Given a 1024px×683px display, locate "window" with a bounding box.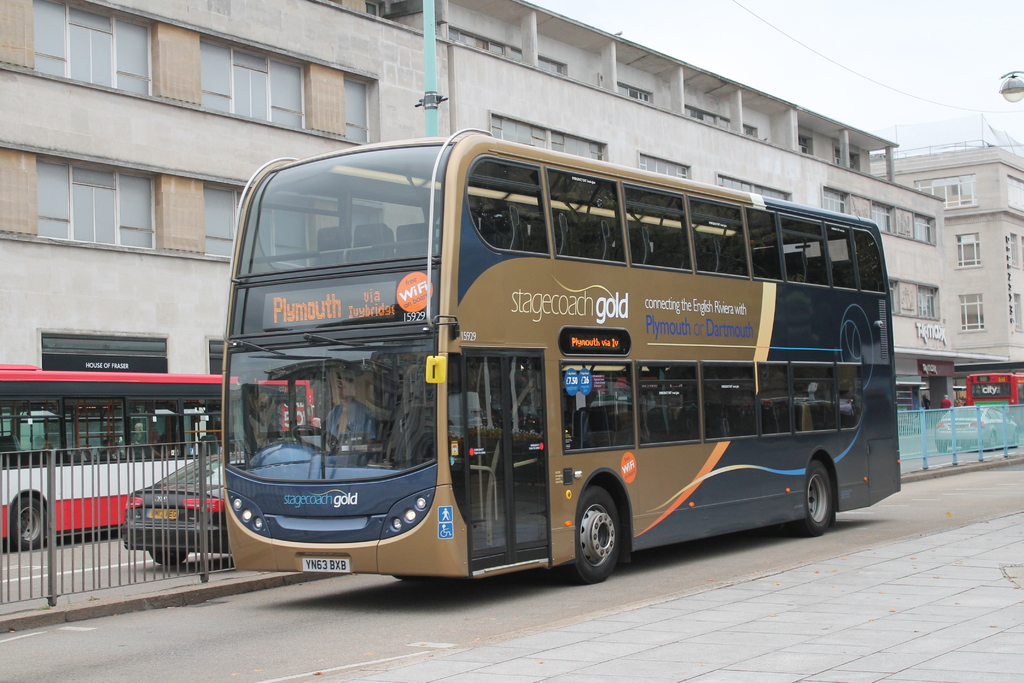
Located: 29,0,151,95.
